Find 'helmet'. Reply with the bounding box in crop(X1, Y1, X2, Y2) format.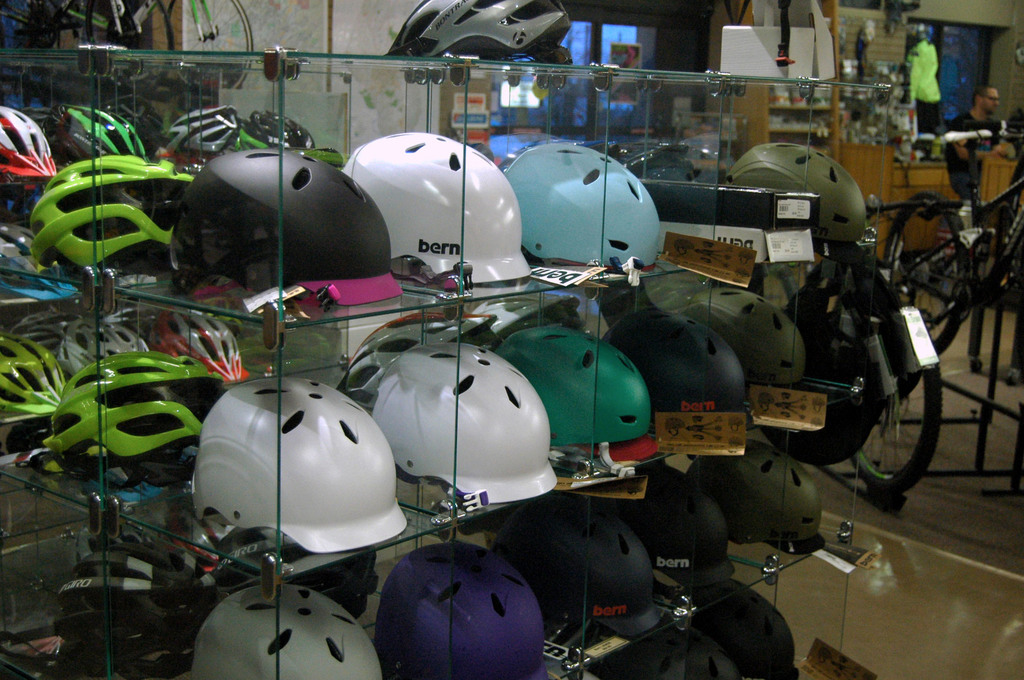
crop(663, 284, 806, 384).
